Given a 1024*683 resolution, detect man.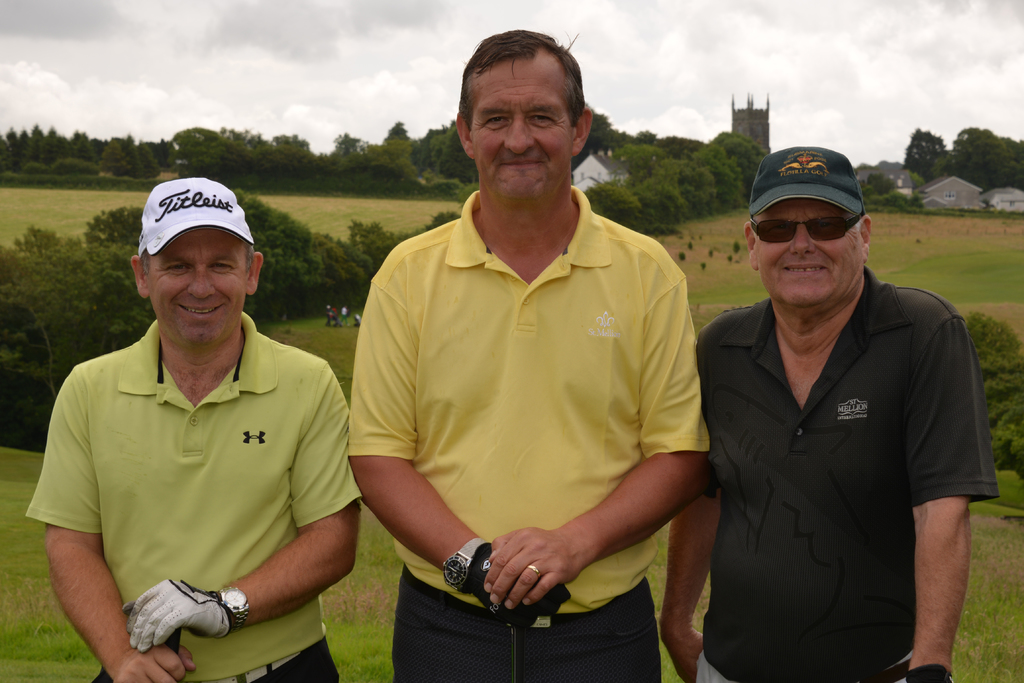
left=25, top=178, right=362, bottom=682.
